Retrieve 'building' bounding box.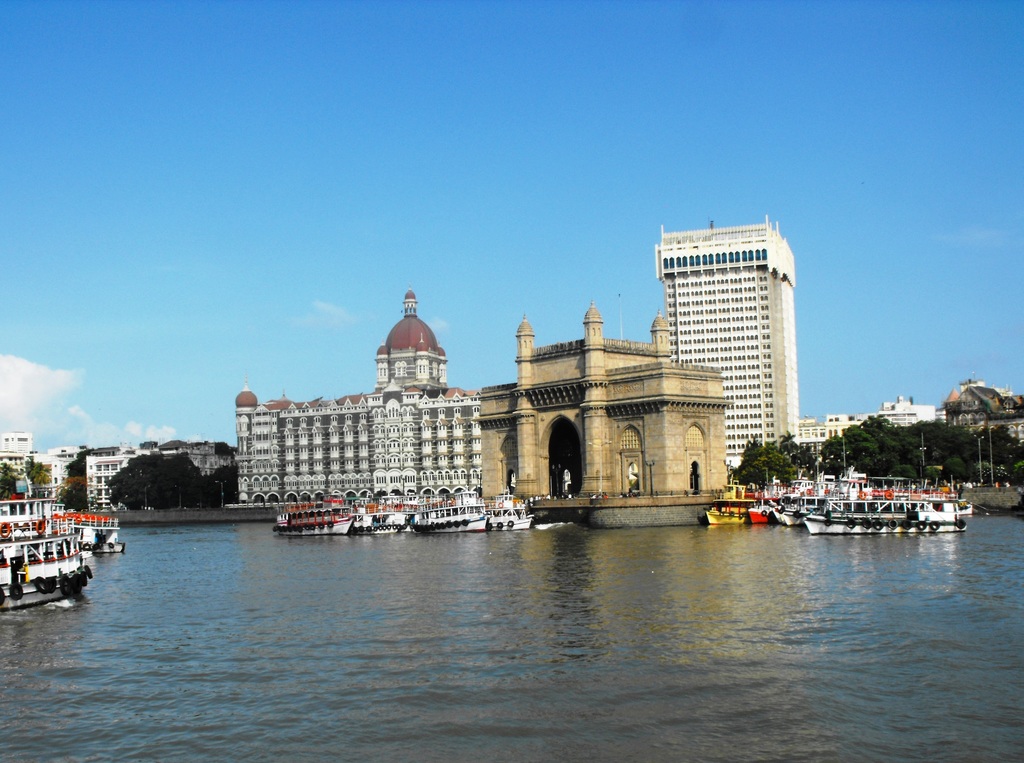
Bounding box: locate(470, 299, 734, 504).
